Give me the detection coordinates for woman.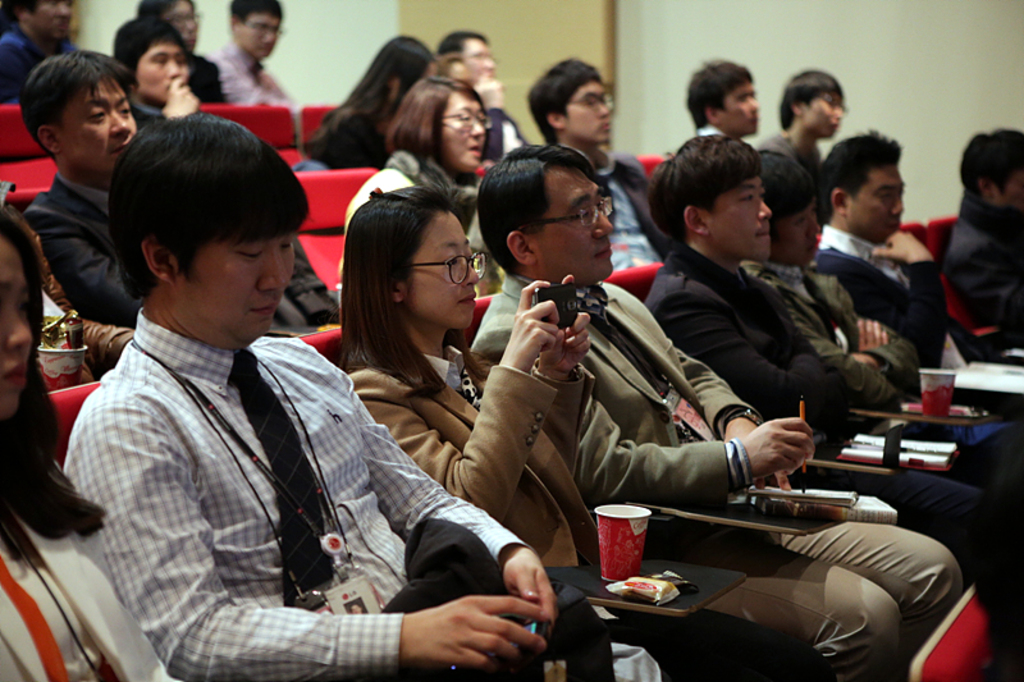
{"x1": 346, "y1": 179, "x2": 837, "y2": 681}.
